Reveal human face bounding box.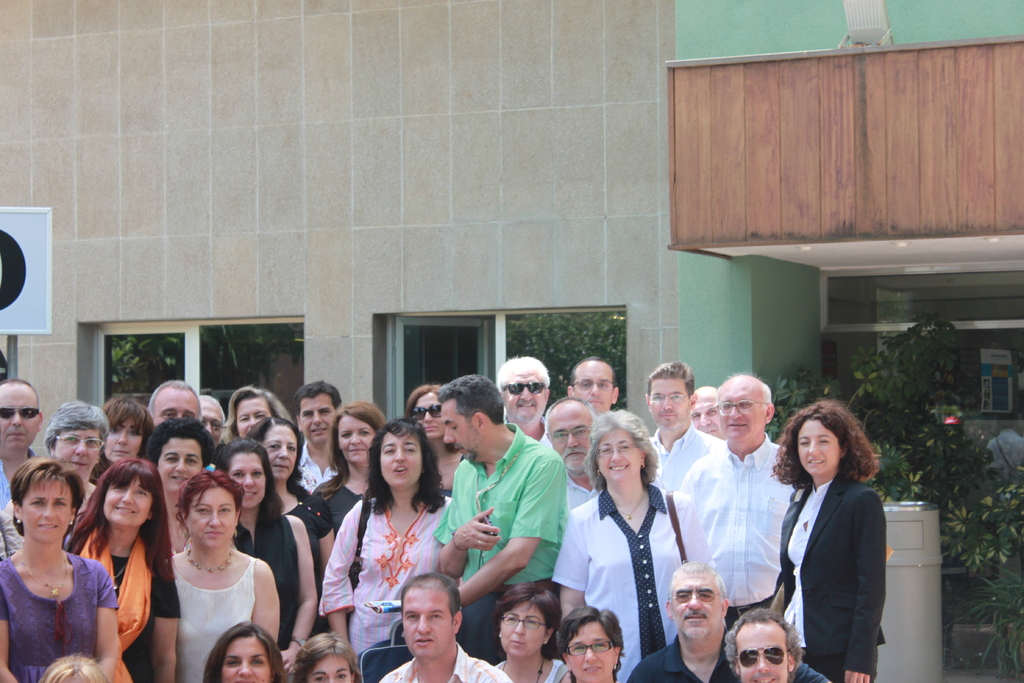
Revealed: bbox=(666, 566, 724, 636).
